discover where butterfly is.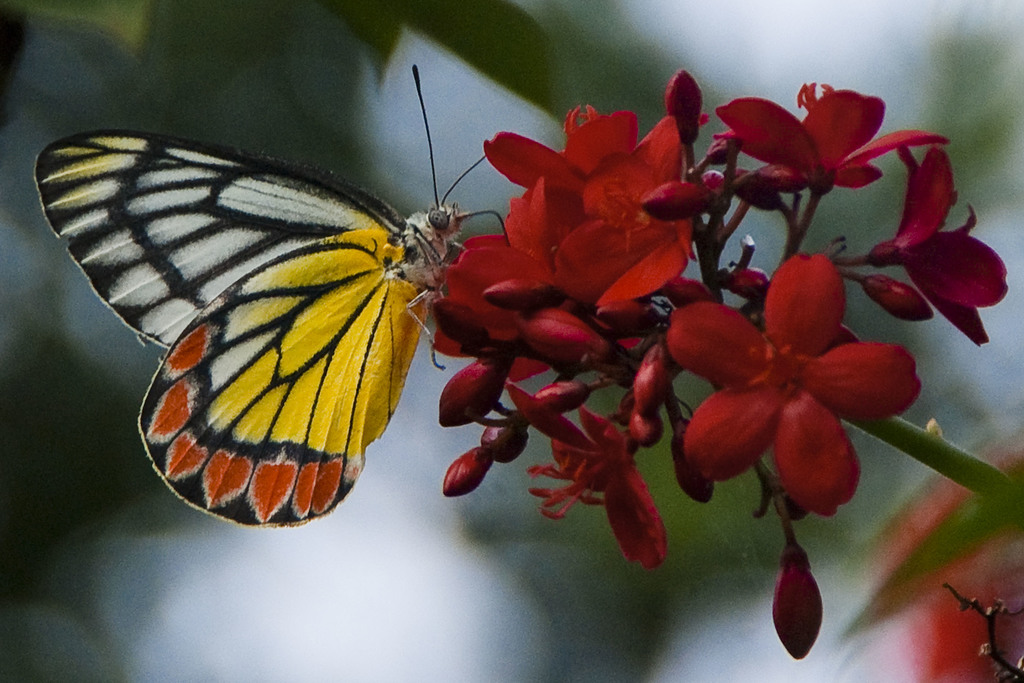
Discovered at select_region(29, 59, 568, 534).
